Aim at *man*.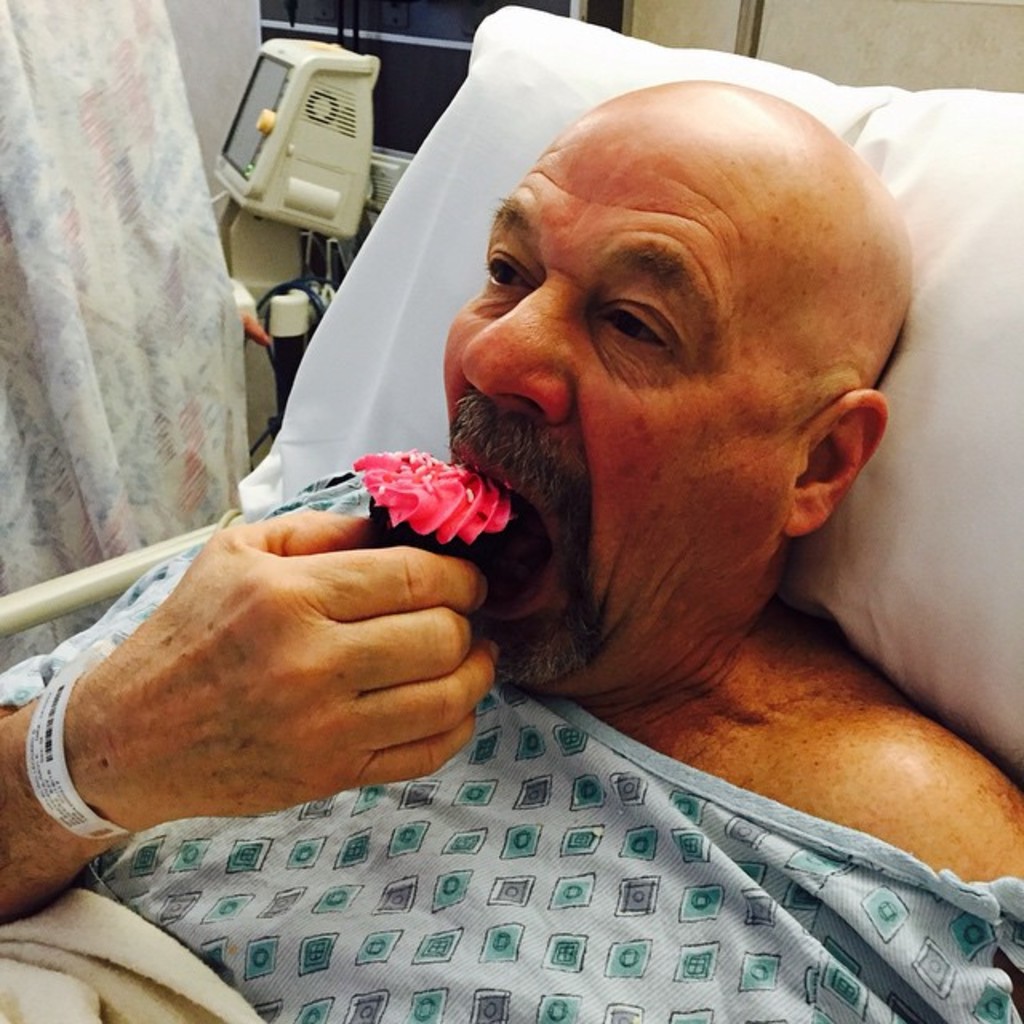
Aimed at <region>0, 80, 1022, 1022</region>.
